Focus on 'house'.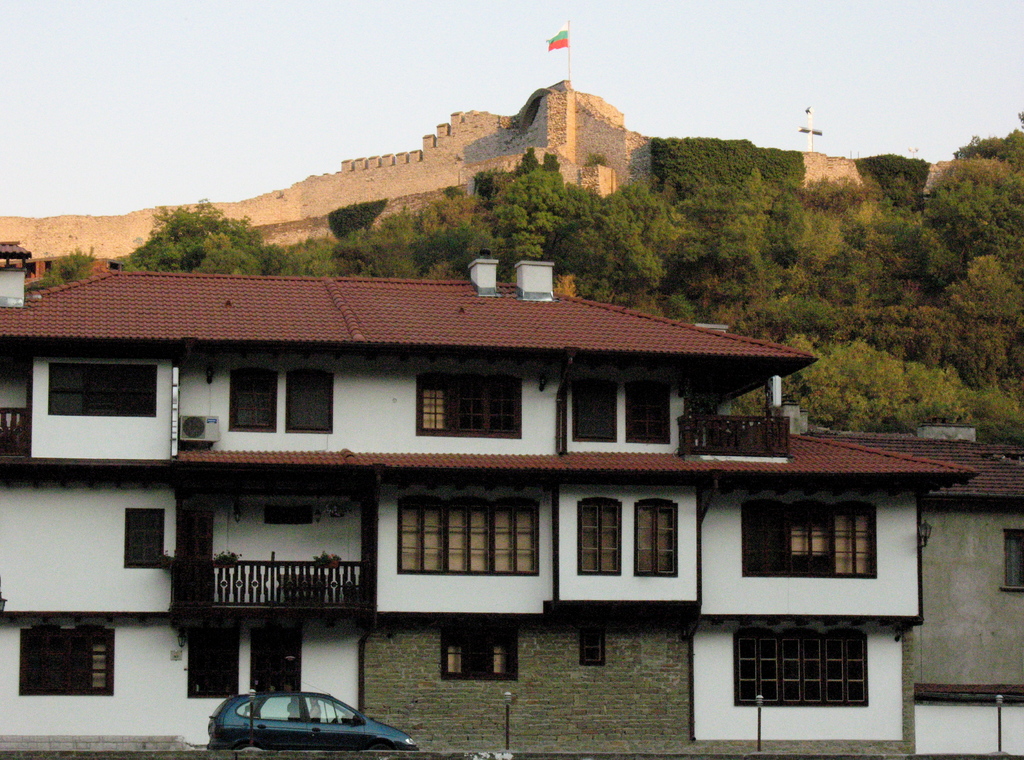
Focused at [left=800, top=420, right=1023, bottom=710].
